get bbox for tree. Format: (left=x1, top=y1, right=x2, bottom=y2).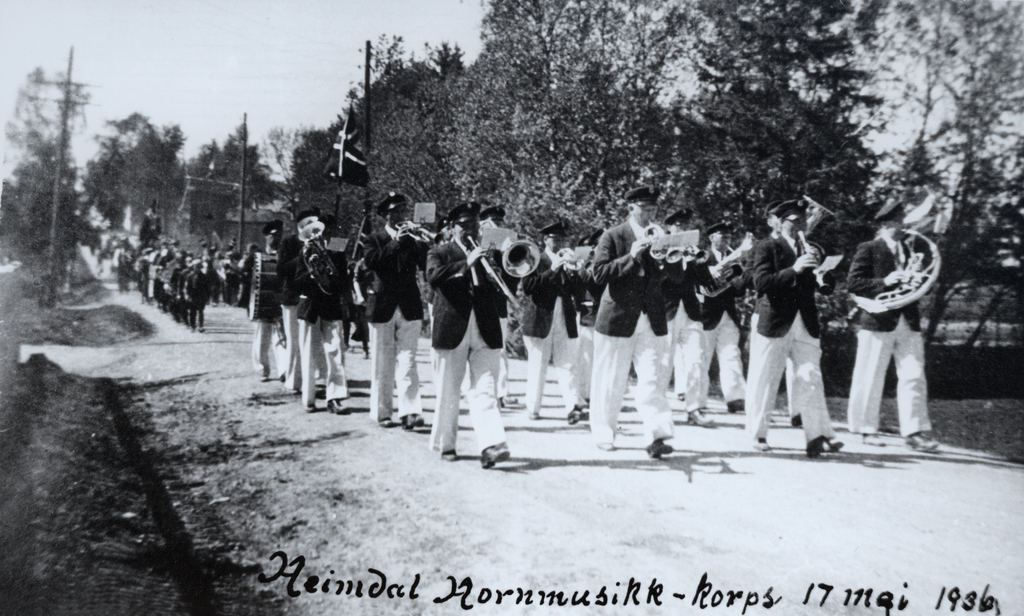
(left=833, top=0, right=977, bottom=221).
